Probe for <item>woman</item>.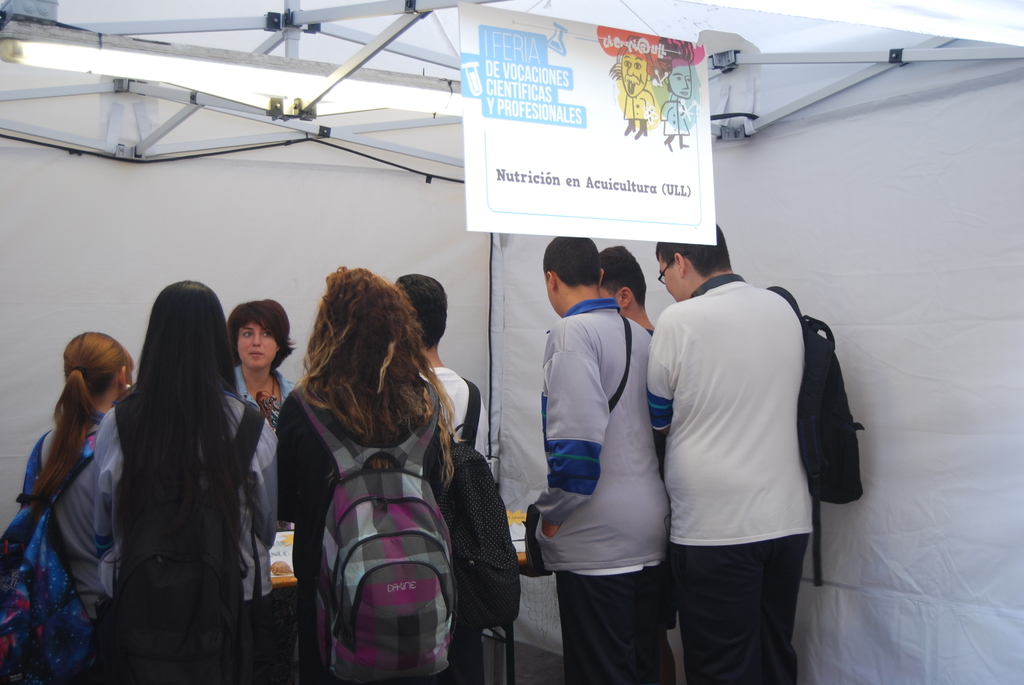
Probe result: (left=276, top=264, right=444, bottom=684).
